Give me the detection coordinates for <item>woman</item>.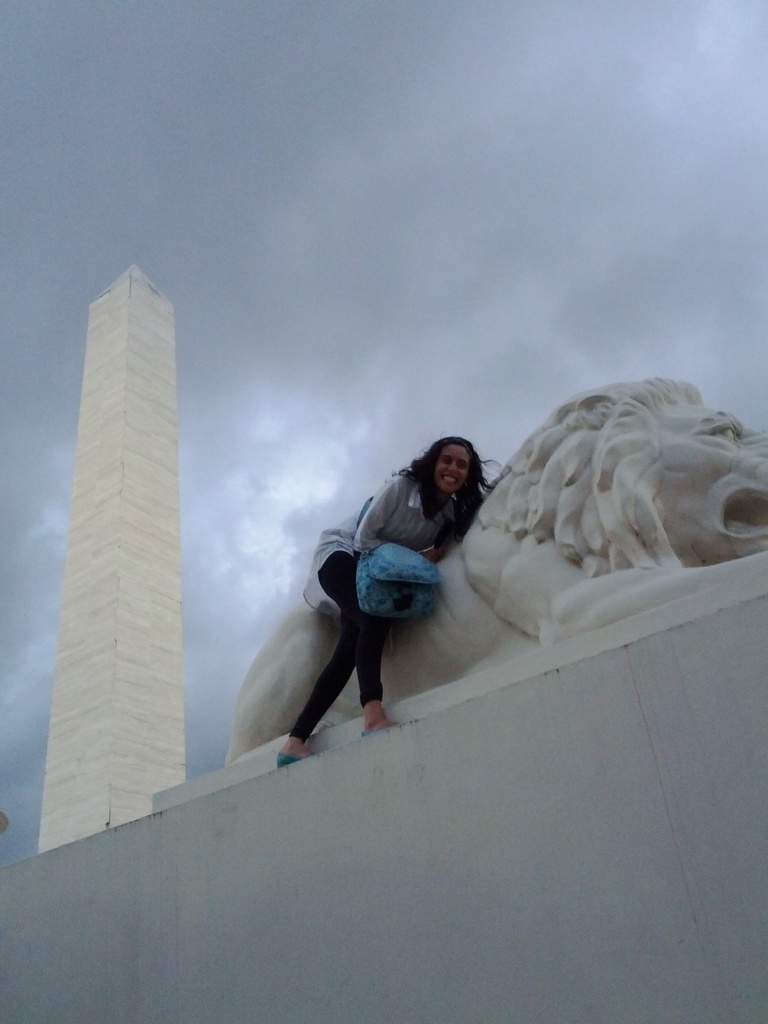
(275,420,500,766).
